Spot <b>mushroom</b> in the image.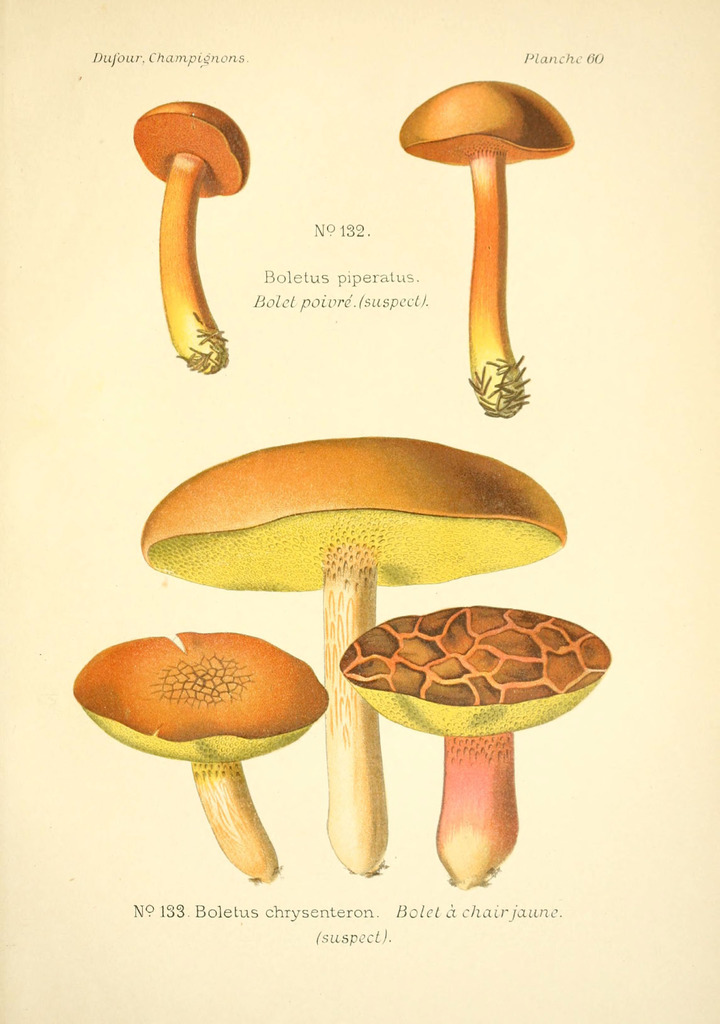
<b>mushroom</b> found at region(76, 630, 332, 882).
